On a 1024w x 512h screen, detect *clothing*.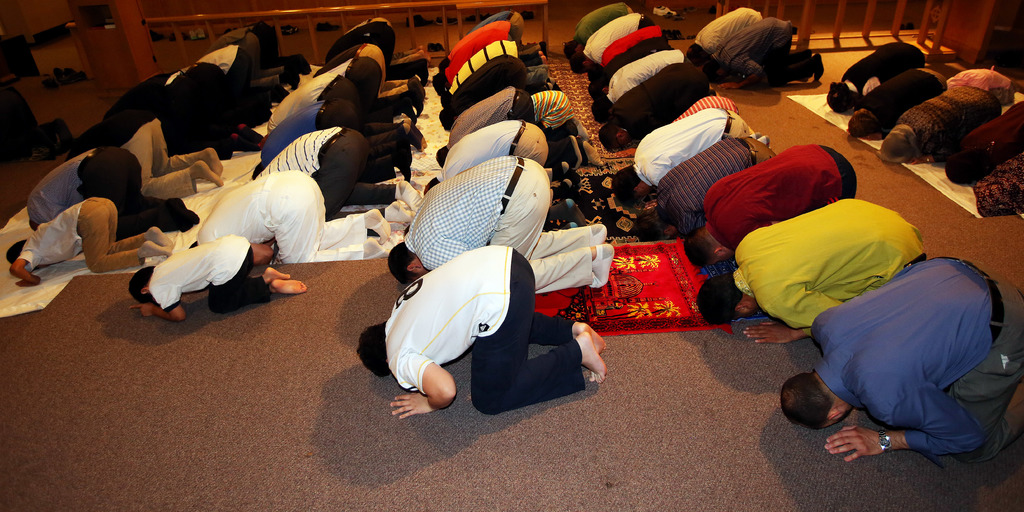
box(307, 58, 403, 114).
